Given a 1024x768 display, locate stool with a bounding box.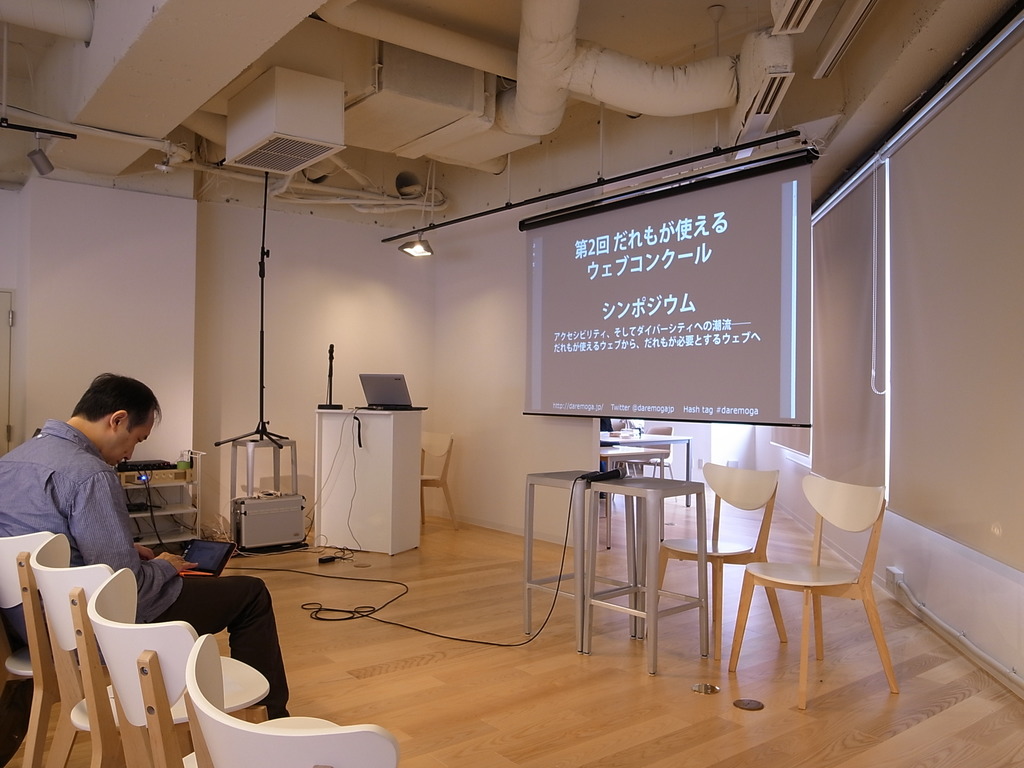
Located: (left=525, top=461, right=618, bottom=652).
